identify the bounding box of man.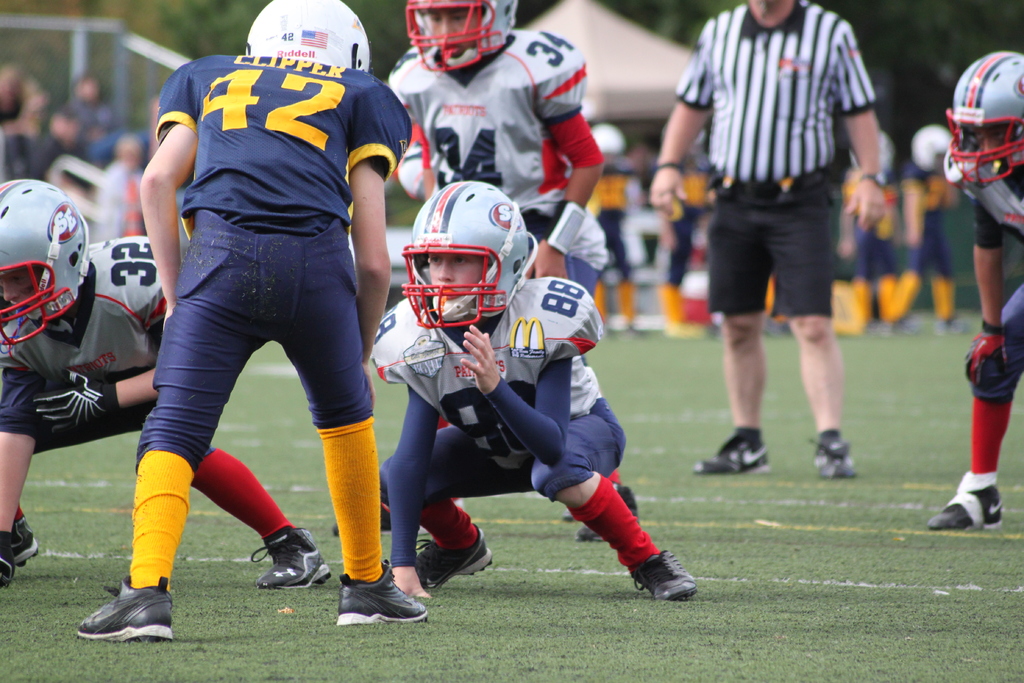
(x1=671, y1=8, x2=897, y2=482).
